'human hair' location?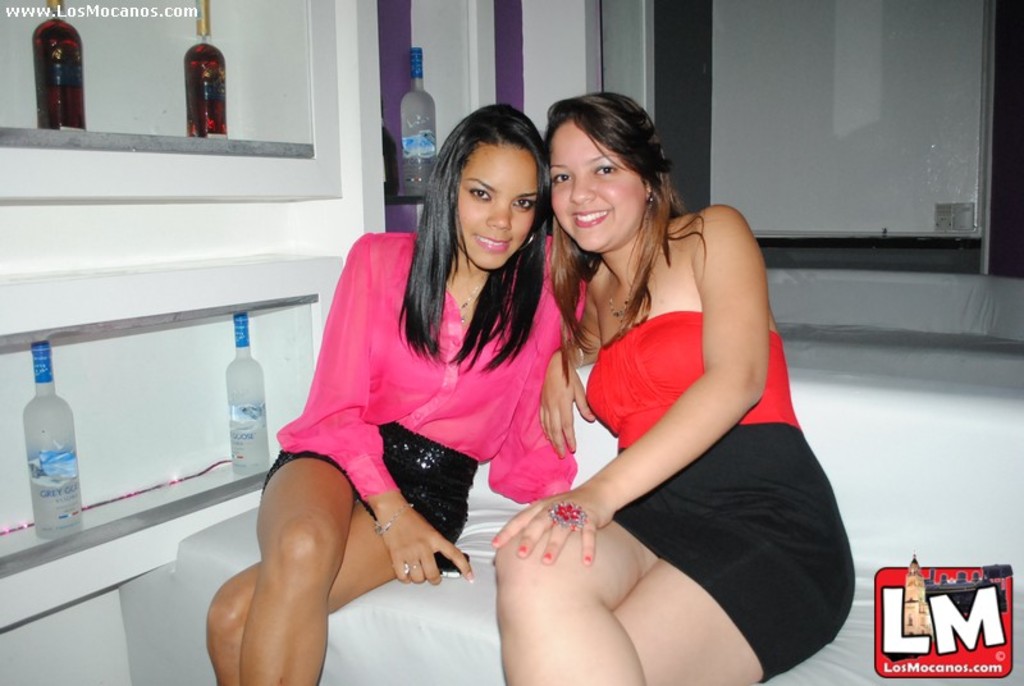
x1=402, y1=95, x2=570, y2=372
